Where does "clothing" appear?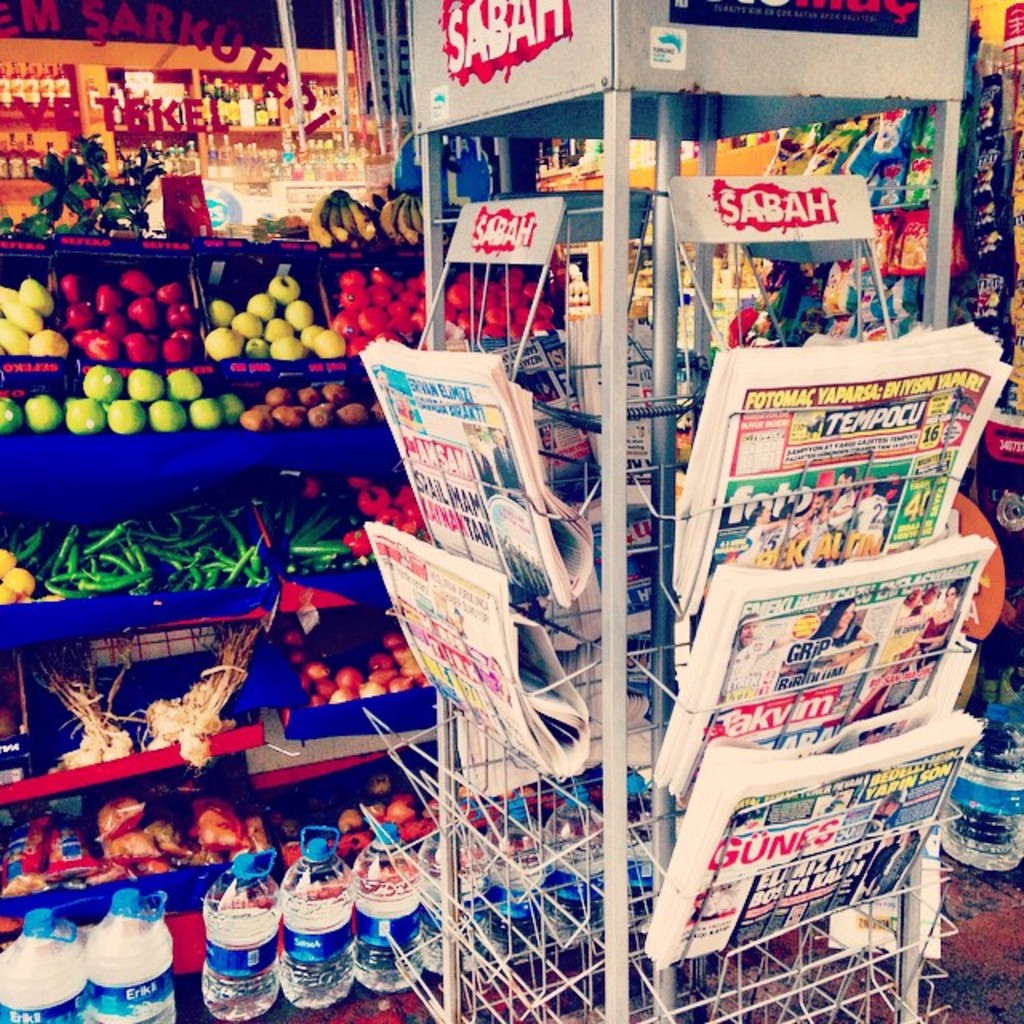
Appears at detection(808, 622, 858, 691).
